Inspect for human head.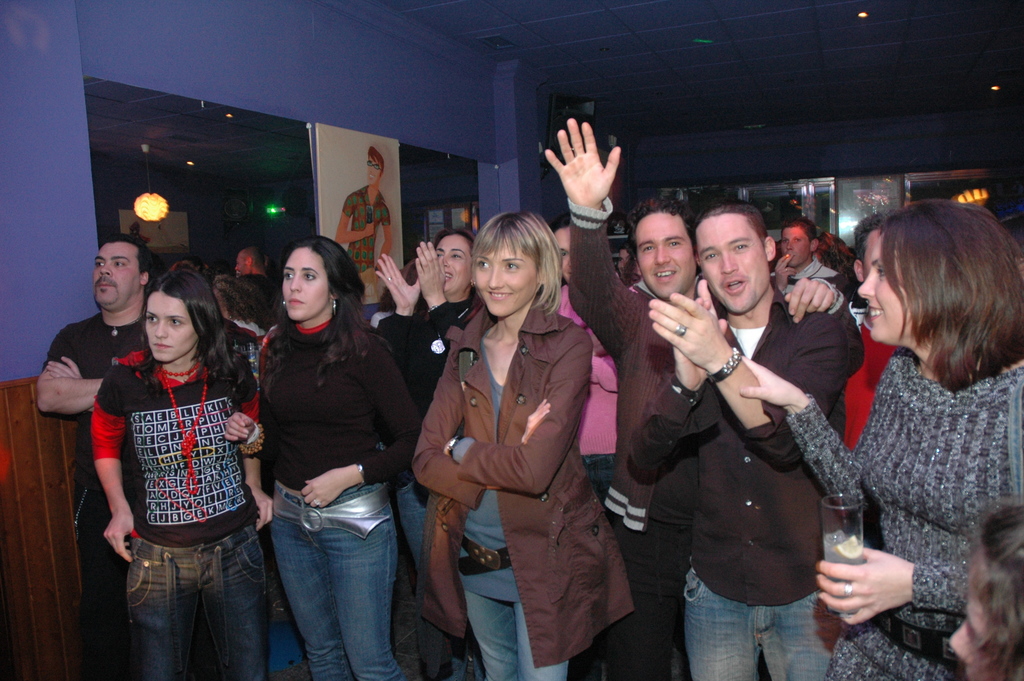
Inspection: 947, 499, 1023, 680.
